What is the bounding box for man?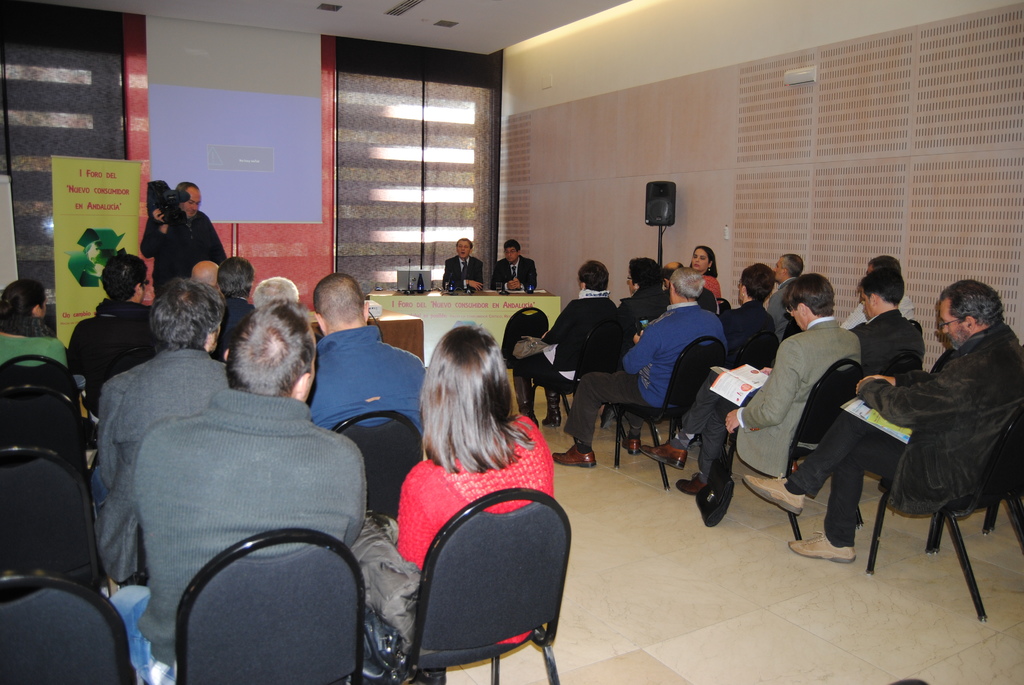
[790, 267, 927, 473].
